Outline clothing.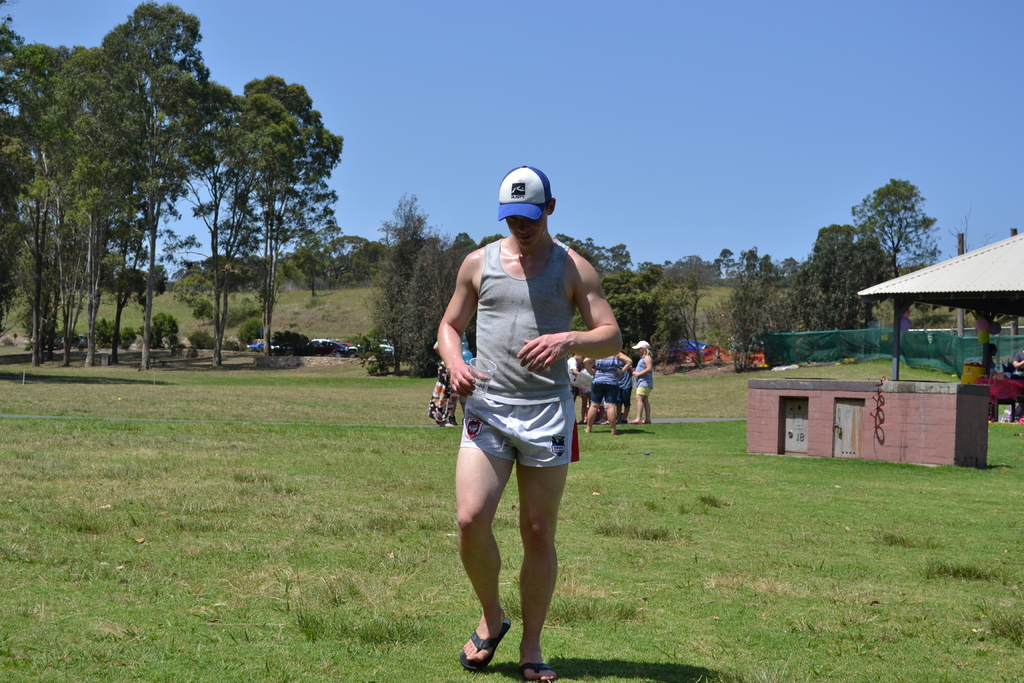
Outline: [left=979, top=358, right=996, bottom=416].
